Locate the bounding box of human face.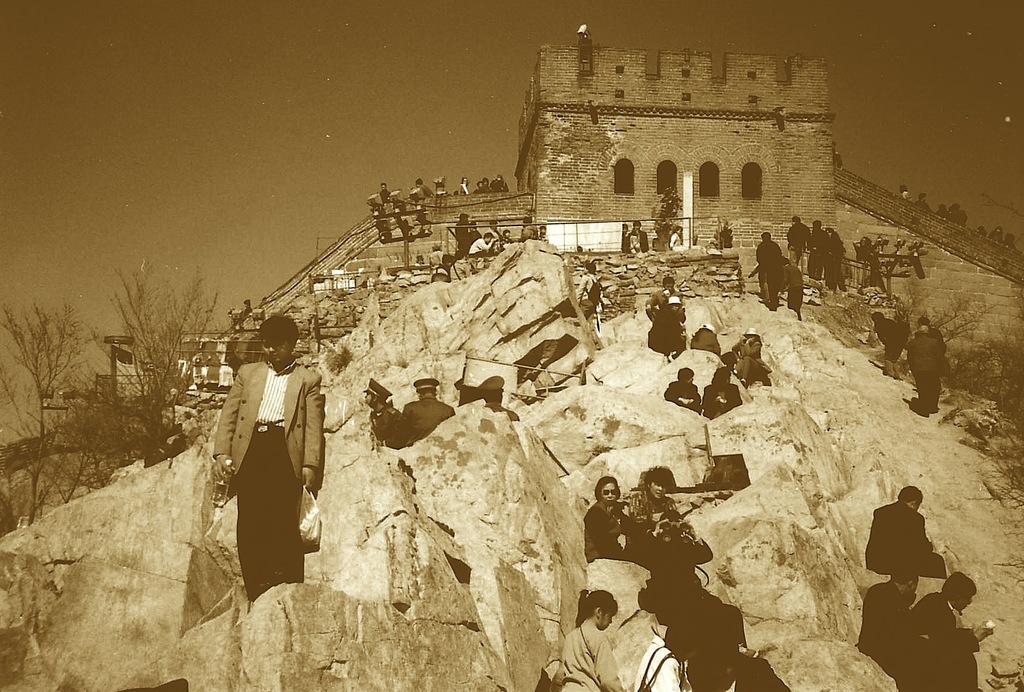
Bounding box: [595, 606, 618, 631].
